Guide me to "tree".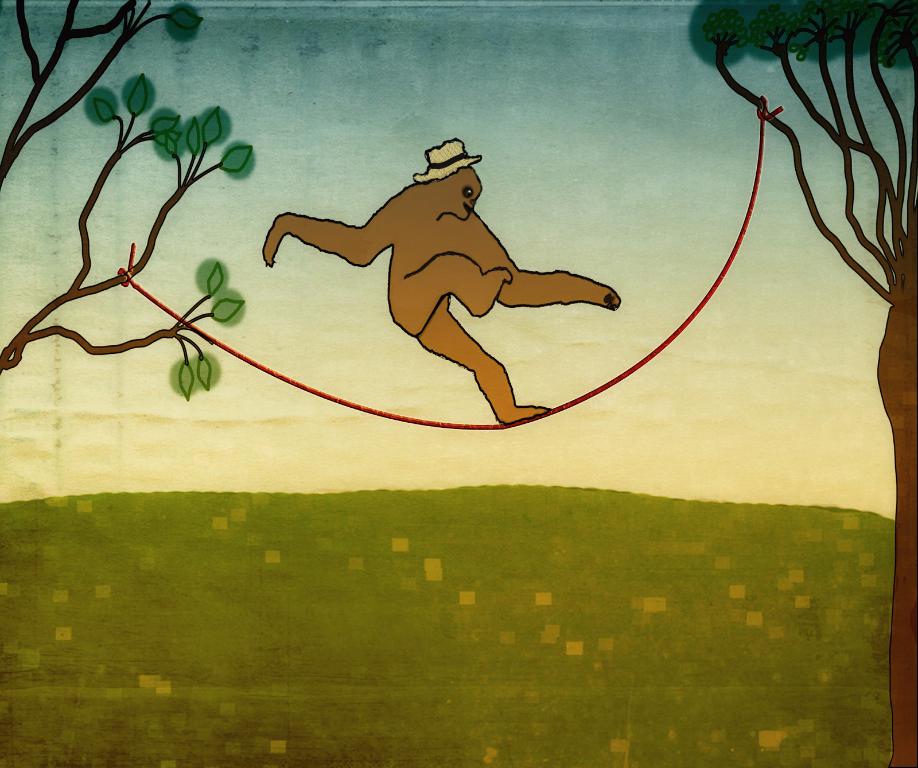
Guidance: bbox(692, 1, 917, 767).
